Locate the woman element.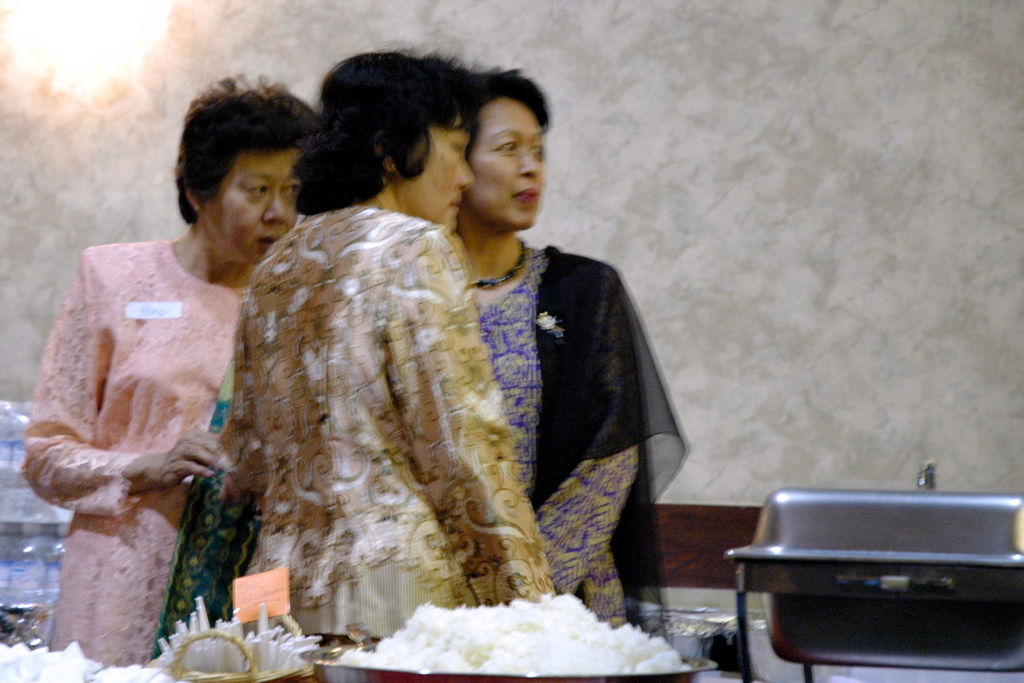
Element bbox: pyautogui.locateOnScreen(219, 43, 555, 648).
